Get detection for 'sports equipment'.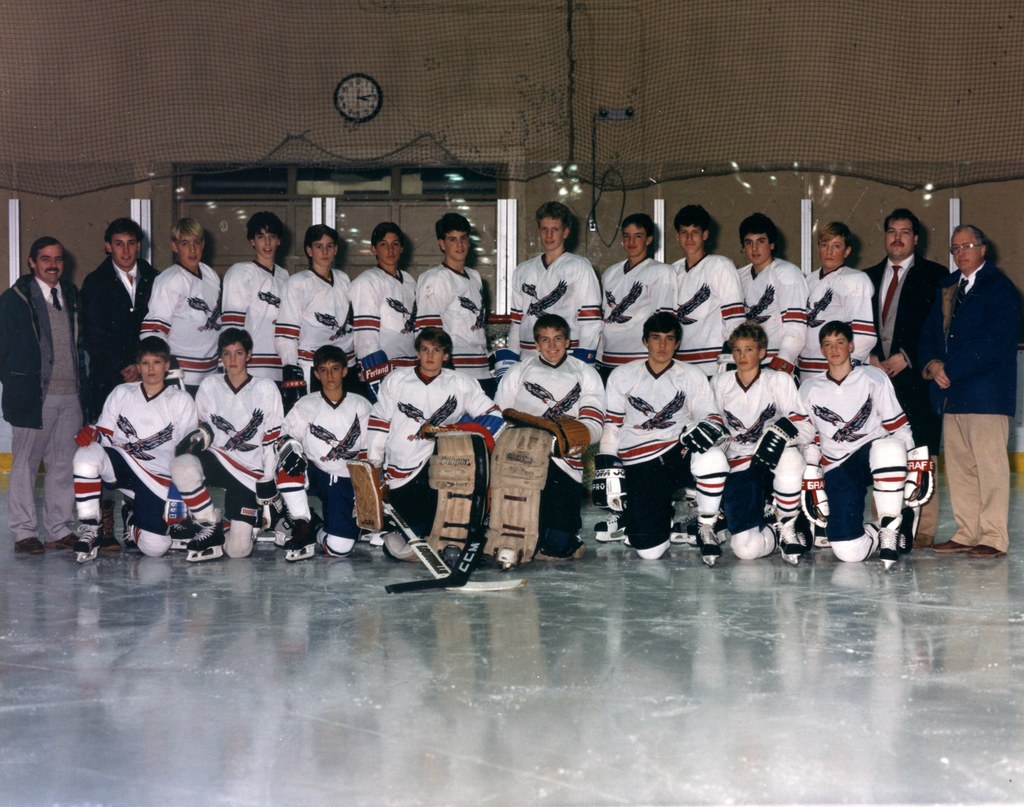
Detection: crop(755, 412, 799, 473).
